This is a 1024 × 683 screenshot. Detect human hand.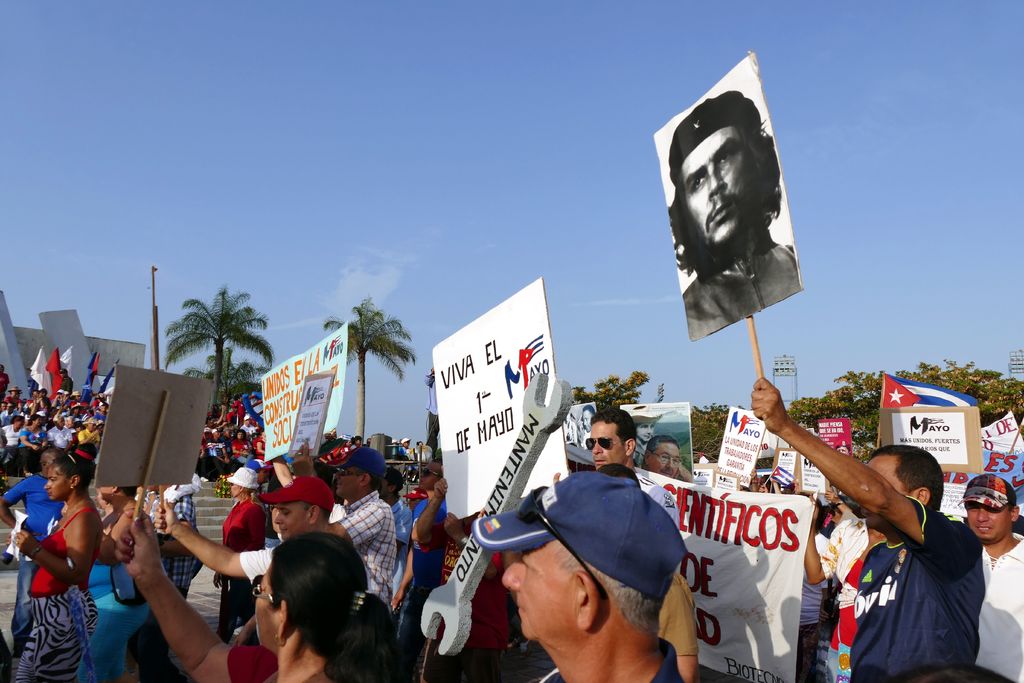
<region>475, 506, 486, 519</region>.
